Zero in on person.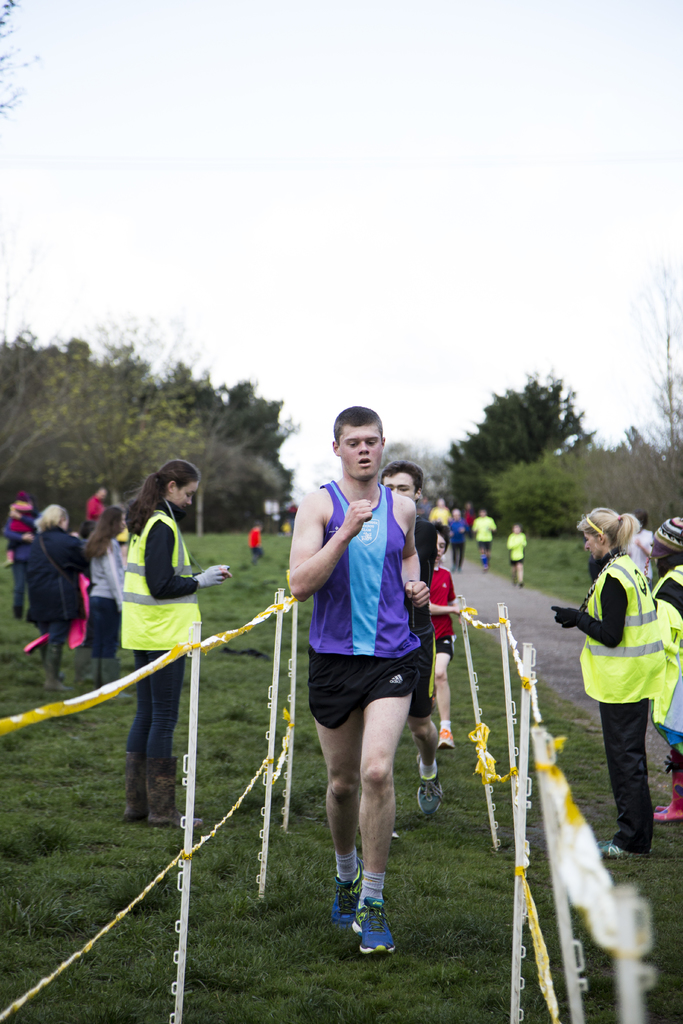
Zeroed in: [287, 407, 431, 960].
